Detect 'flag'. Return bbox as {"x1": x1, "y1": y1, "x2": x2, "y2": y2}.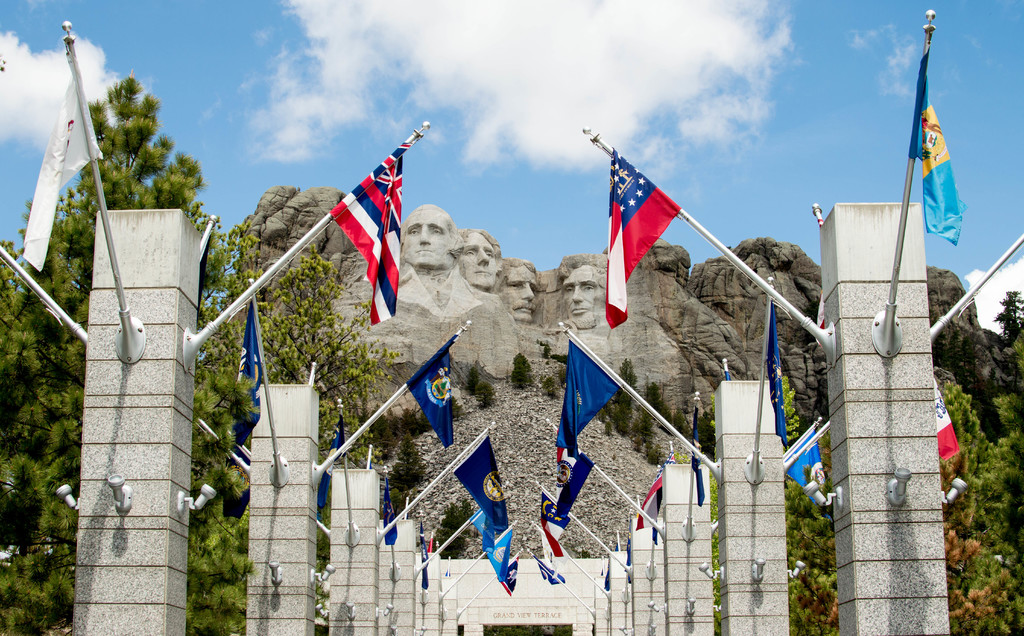
{"x1": 535, "y1": 489, "x2": 571, "y2": 570}.
